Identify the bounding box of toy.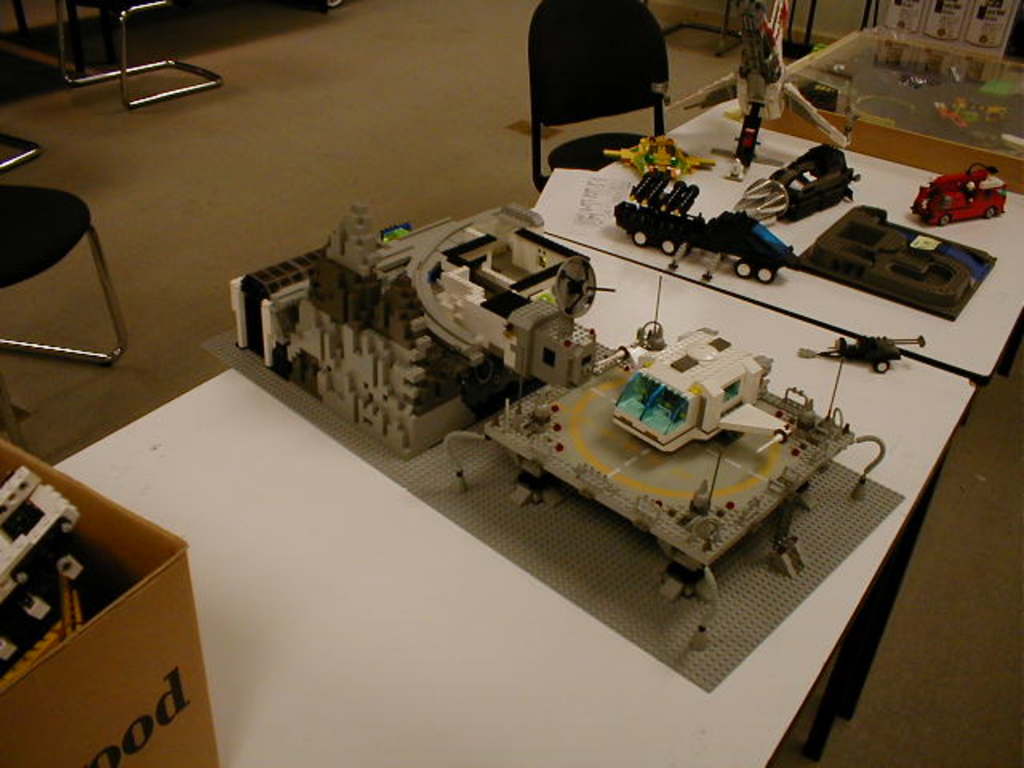
(x1=725, y1=0, x2=850, y2=182).
